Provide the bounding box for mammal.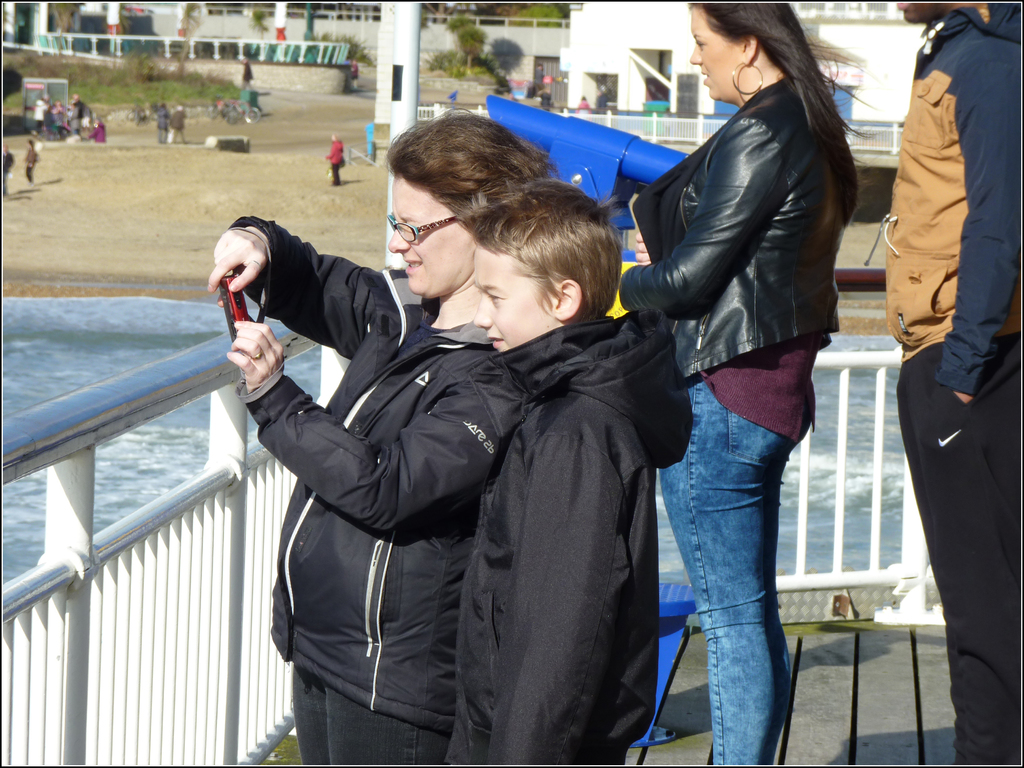
bbox=[351, 60, 361, 99].
